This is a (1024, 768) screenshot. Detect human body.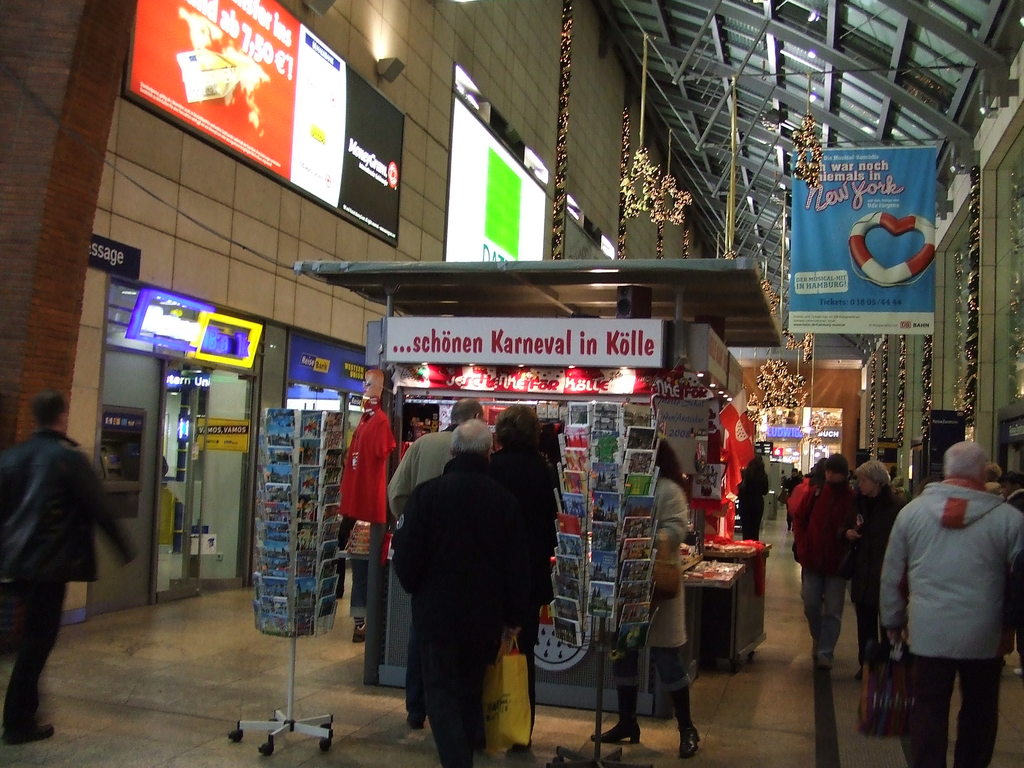
[x1=588, y1=490, x2=700, y2=758].
